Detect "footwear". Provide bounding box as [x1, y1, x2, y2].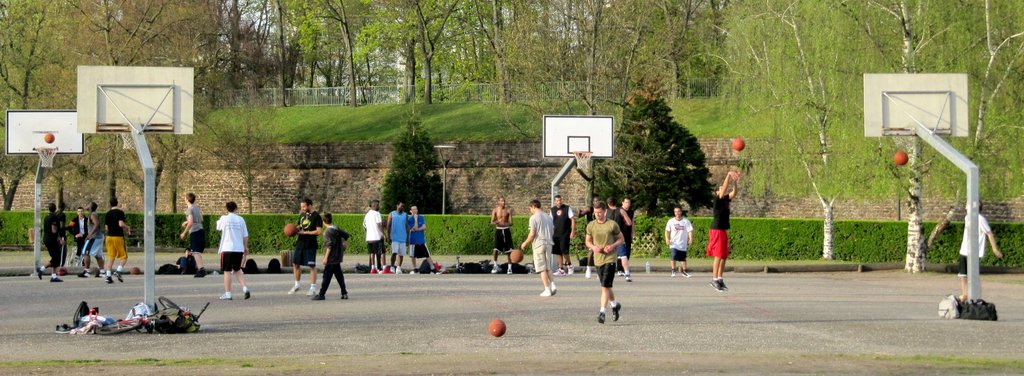
[669, 261, 673, 274].
